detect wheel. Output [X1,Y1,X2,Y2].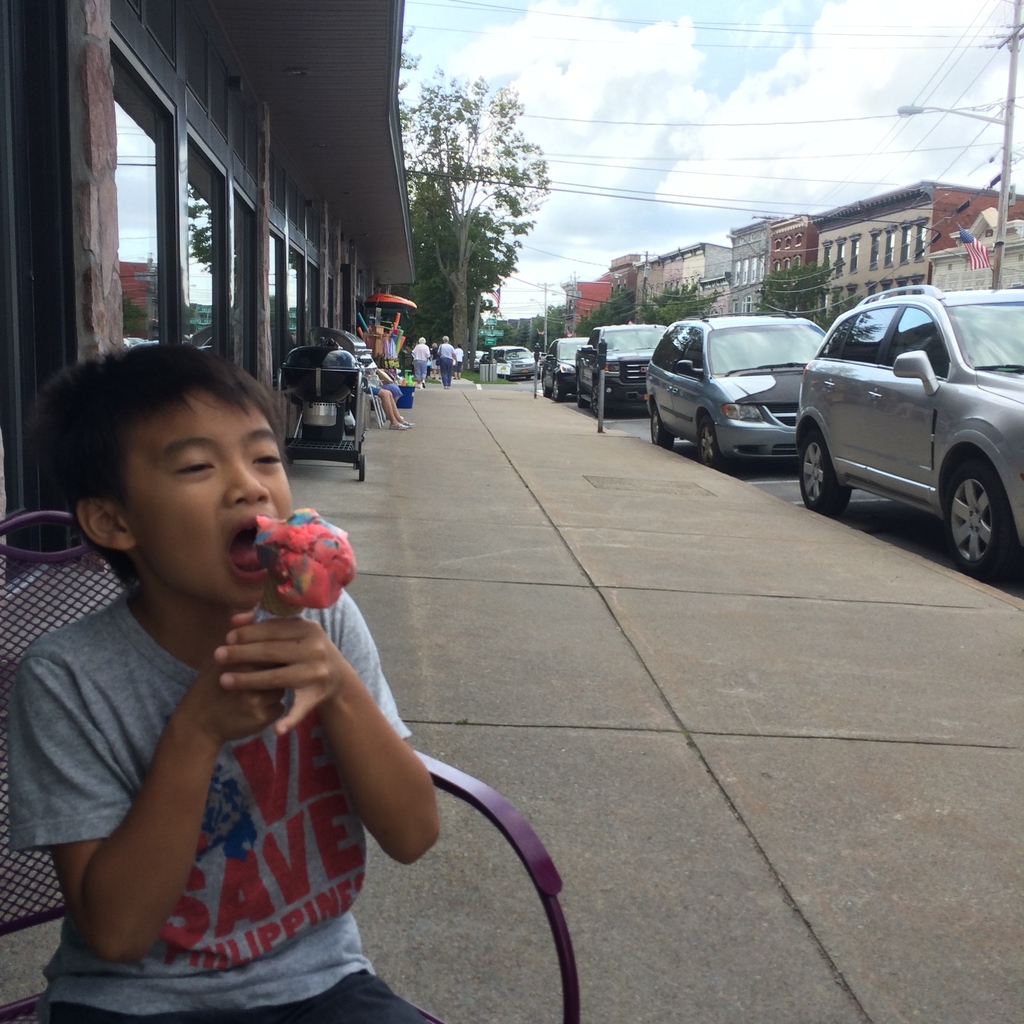
[800,424,838,522].
